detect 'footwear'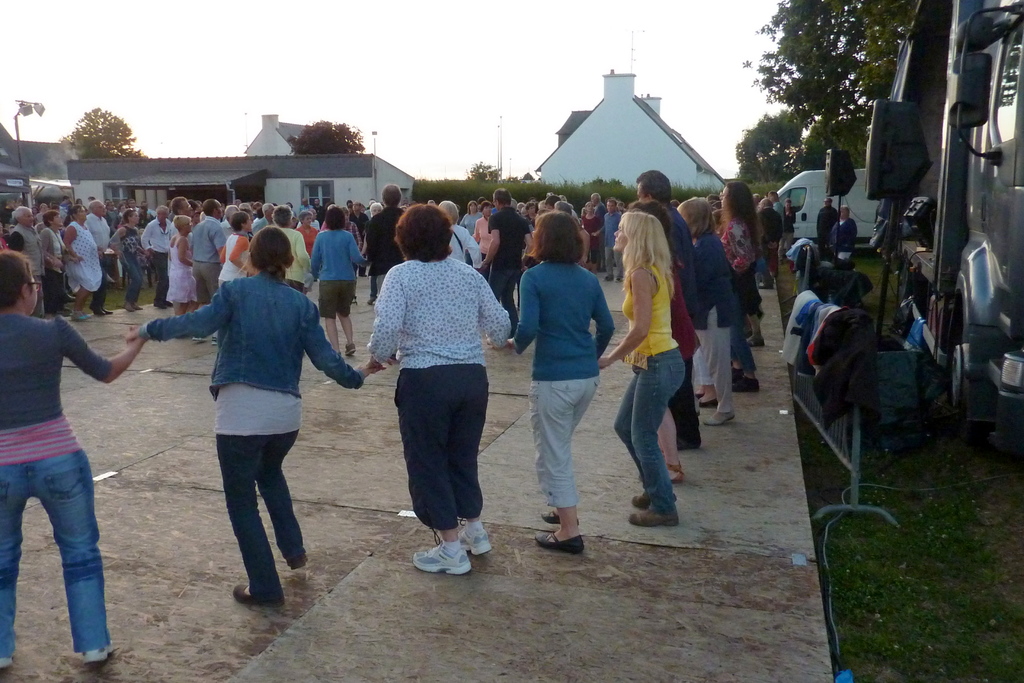
<box>627,515,678,528</box>
